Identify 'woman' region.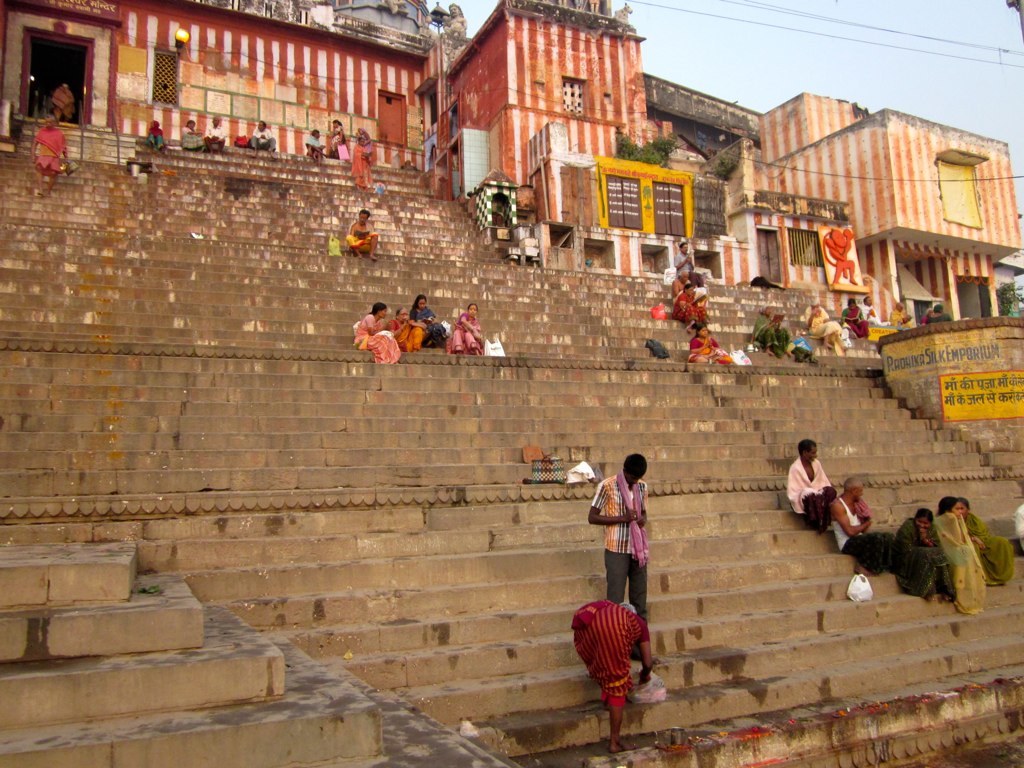
Region: <region>355, 124, 373, 157</region>.
